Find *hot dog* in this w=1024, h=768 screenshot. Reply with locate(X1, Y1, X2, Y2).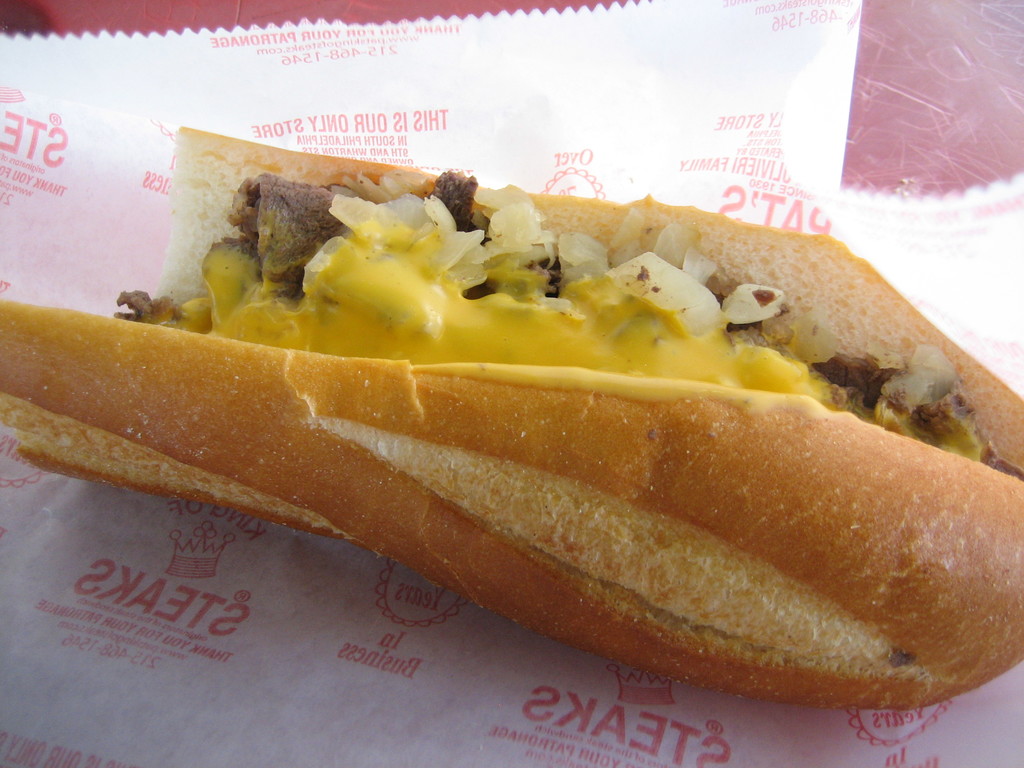
locate(0, 117, 1023, 717).
